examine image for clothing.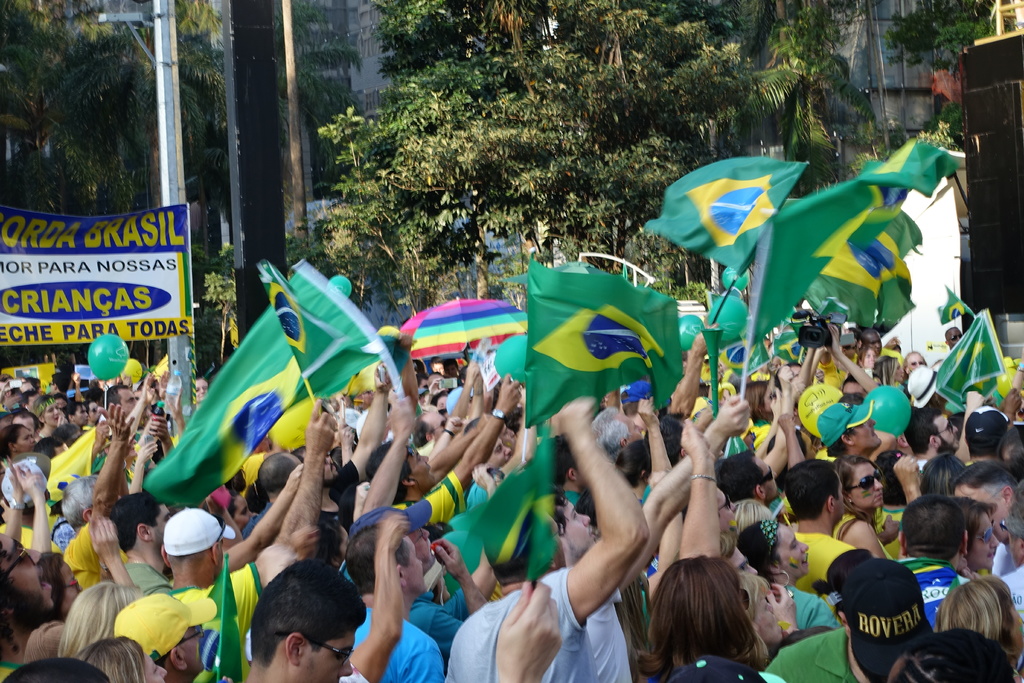
Examination result: l=893, t=564, r=965, b=625.
